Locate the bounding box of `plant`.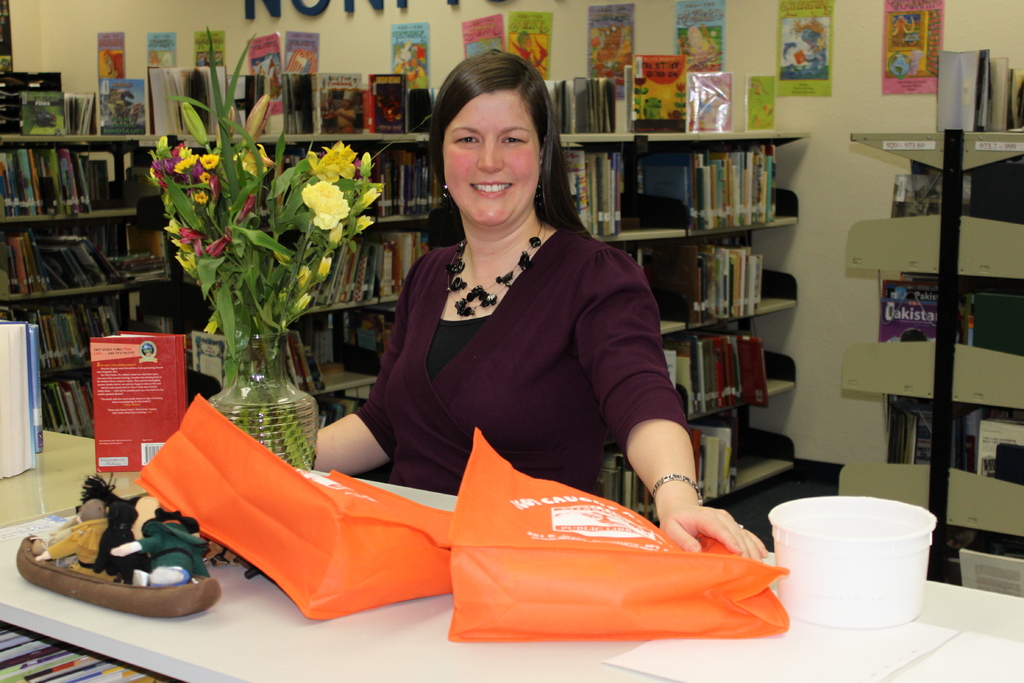
Bounding box: bbox(148, 22, 386, 471).
